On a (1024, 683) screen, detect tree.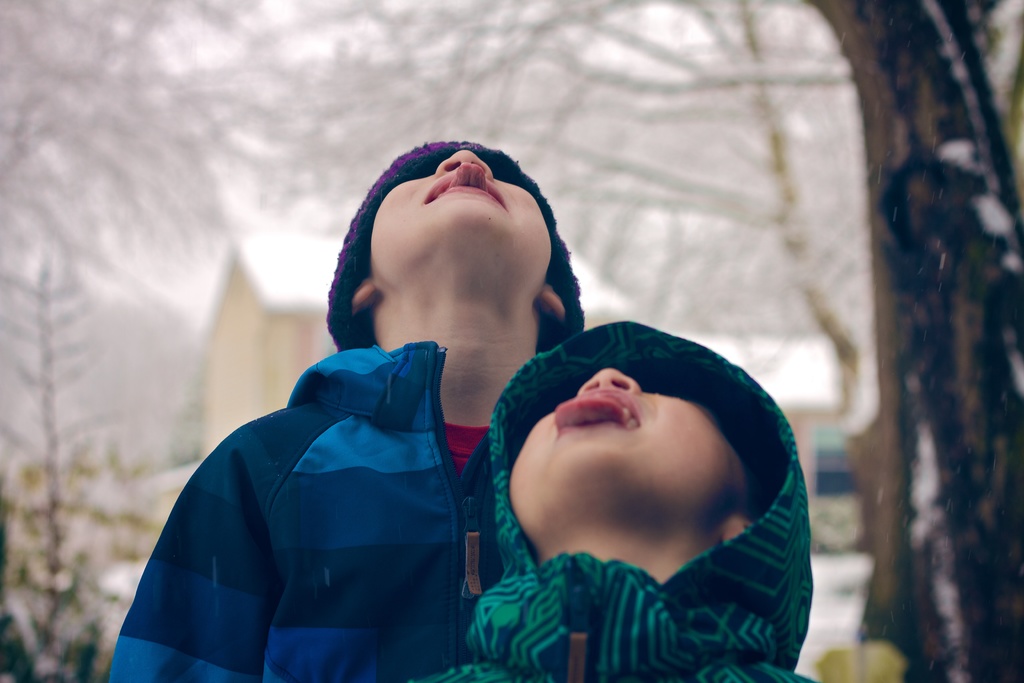
0 0 1023 682.
